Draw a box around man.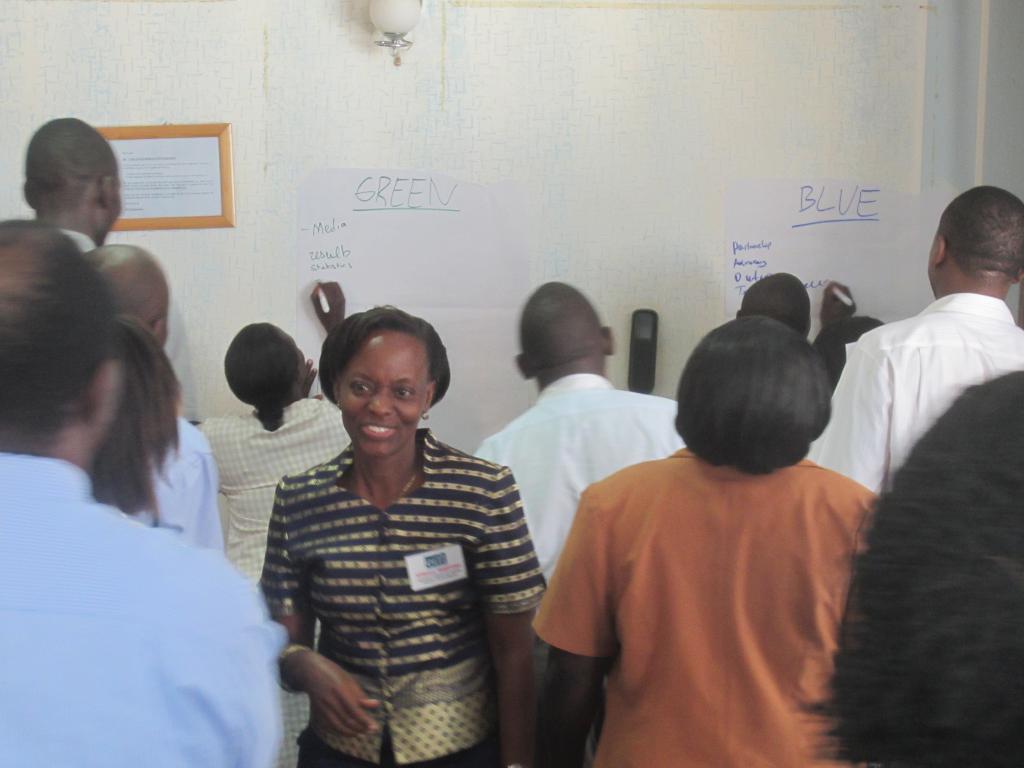
box(735, 273, 861, 380).
